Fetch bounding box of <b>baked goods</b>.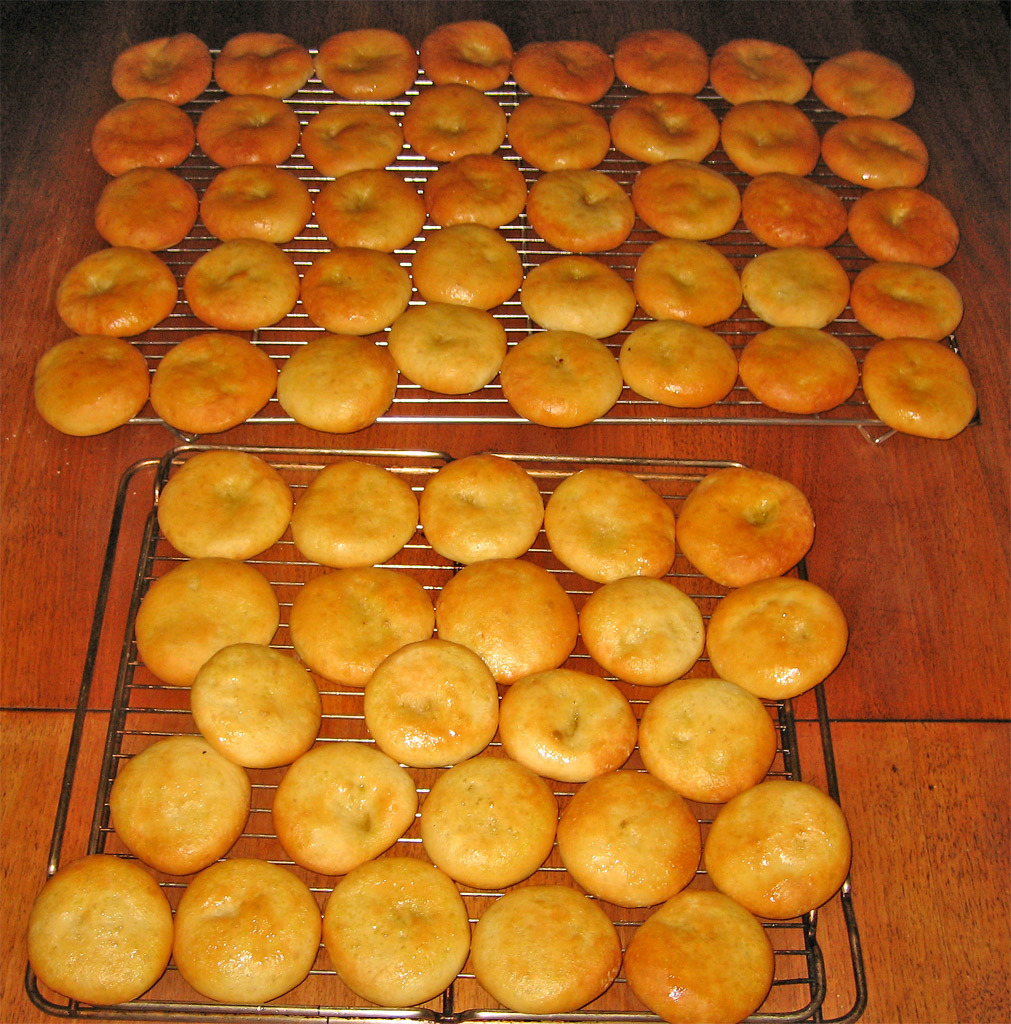
Bbox: 851/263/962/343.
